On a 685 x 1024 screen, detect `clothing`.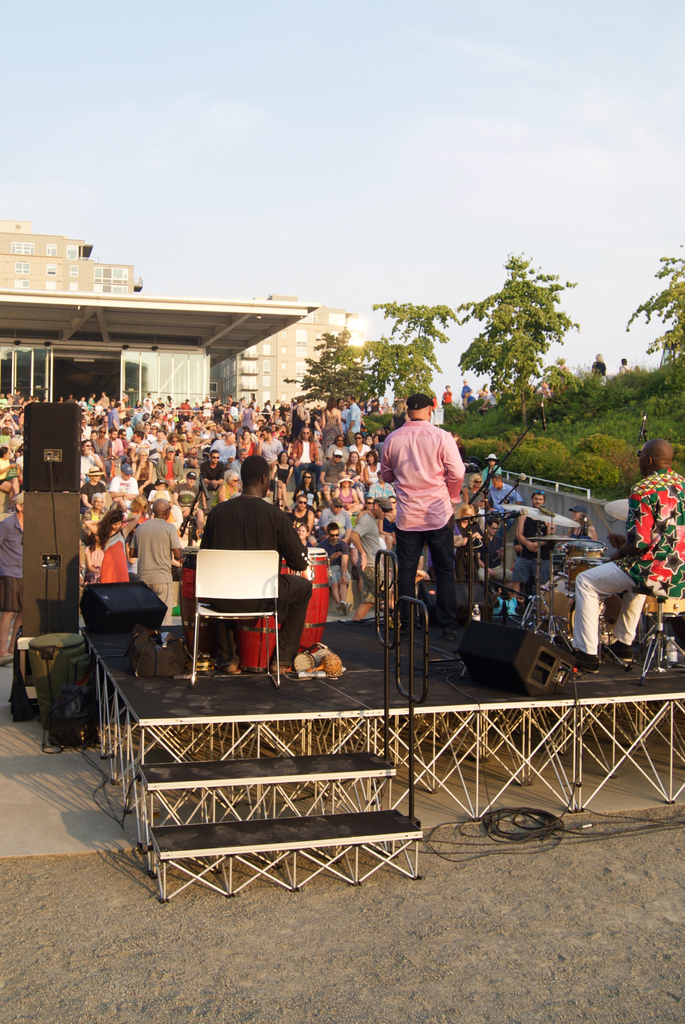
511, 515, 554, 586.
